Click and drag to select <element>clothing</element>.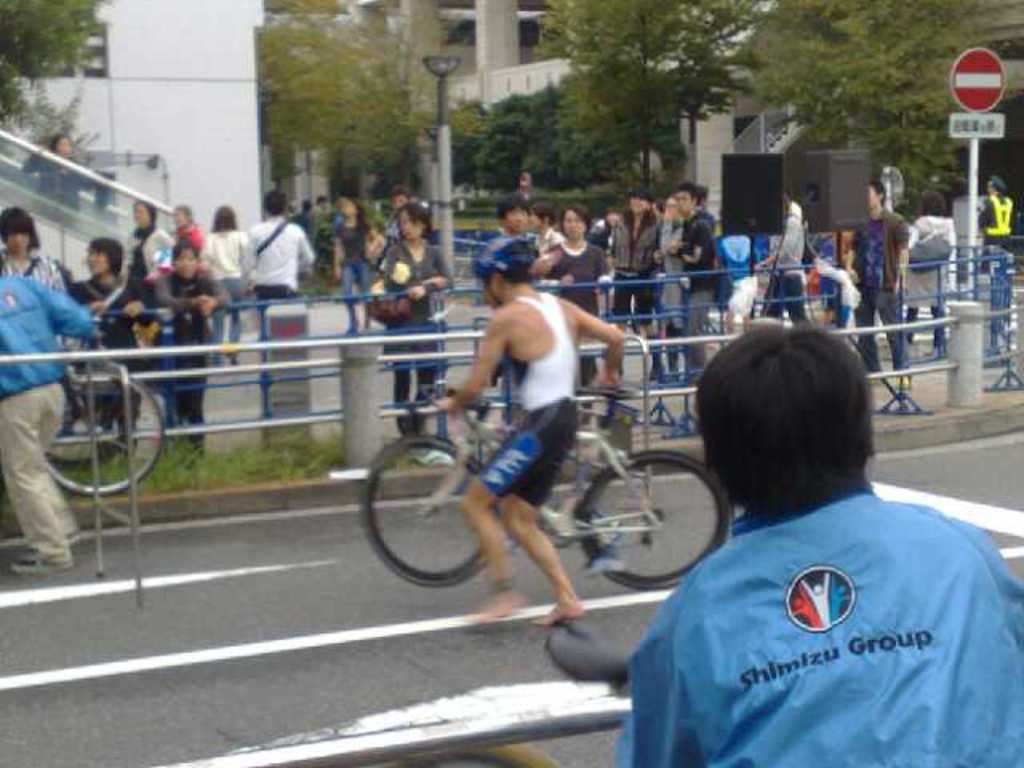
Selection: {"left": 678, "top": 205, "right": 723, "bottom": 374}.
